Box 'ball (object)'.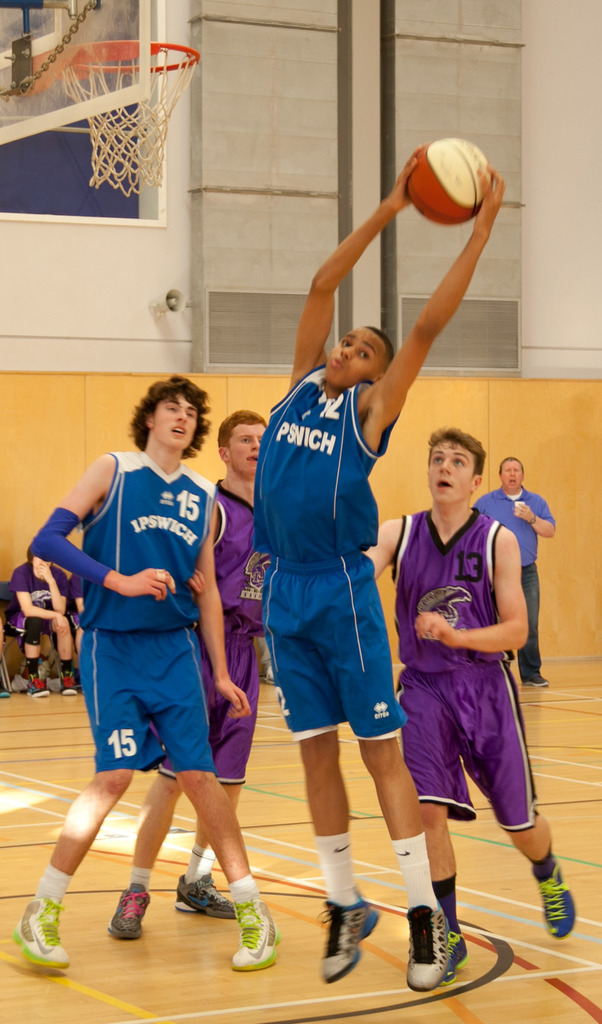
[408, 138, 494, 225].
